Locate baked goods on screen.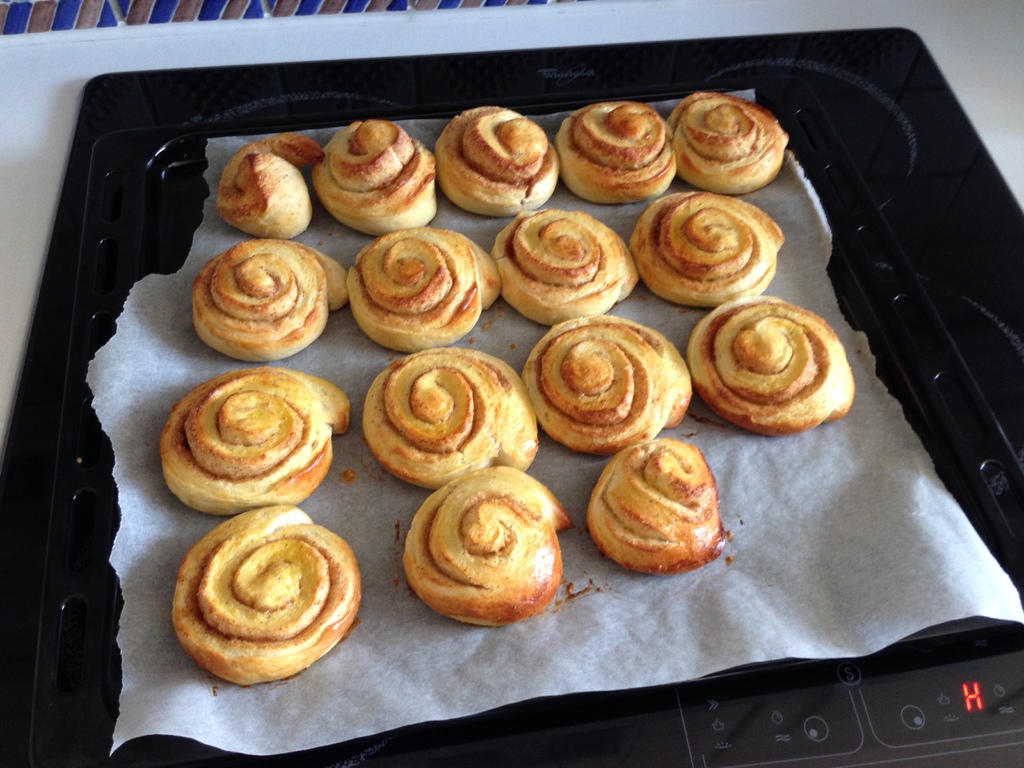
On screen at 399,462,578,626.
